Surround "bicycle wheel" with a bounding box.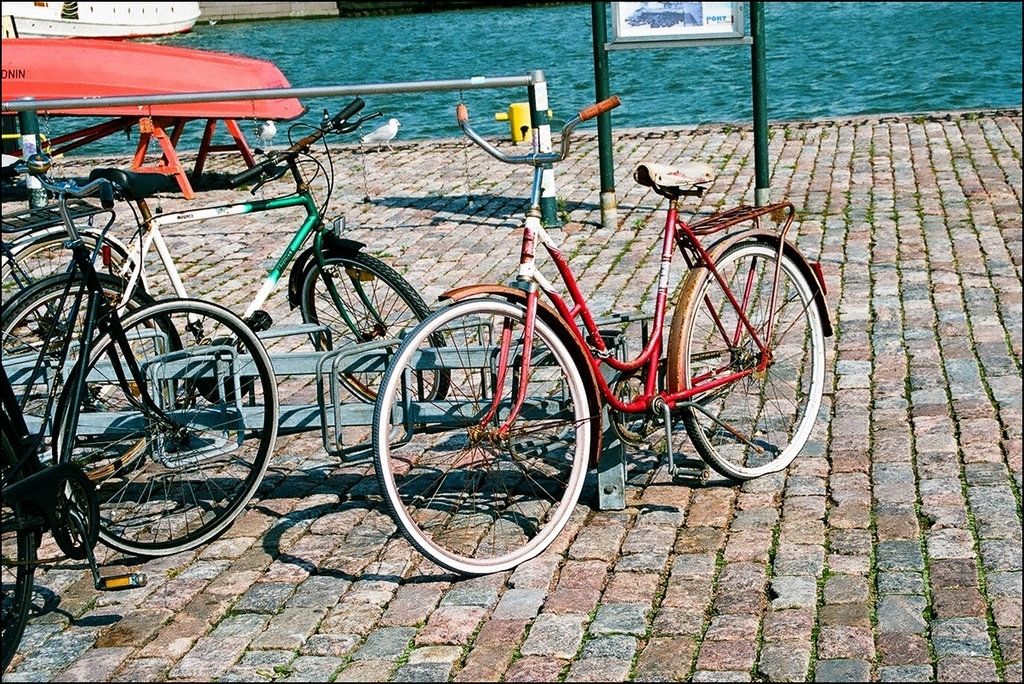
box=[0, 424, 37, 683].
